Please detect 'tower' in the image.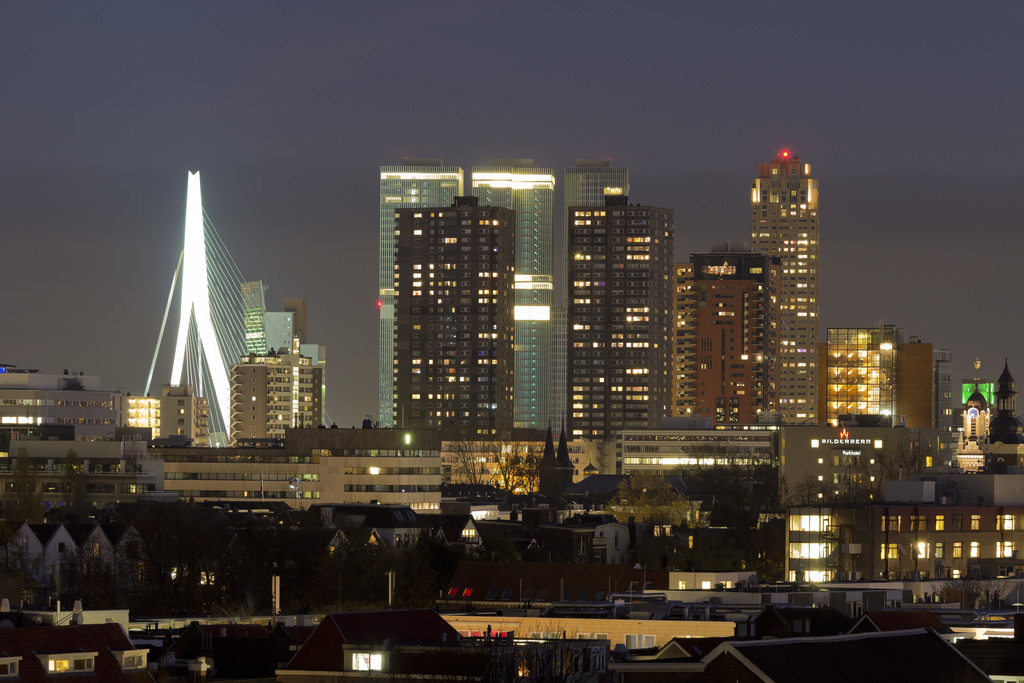
bbox=(378, 161, 466, 424).
